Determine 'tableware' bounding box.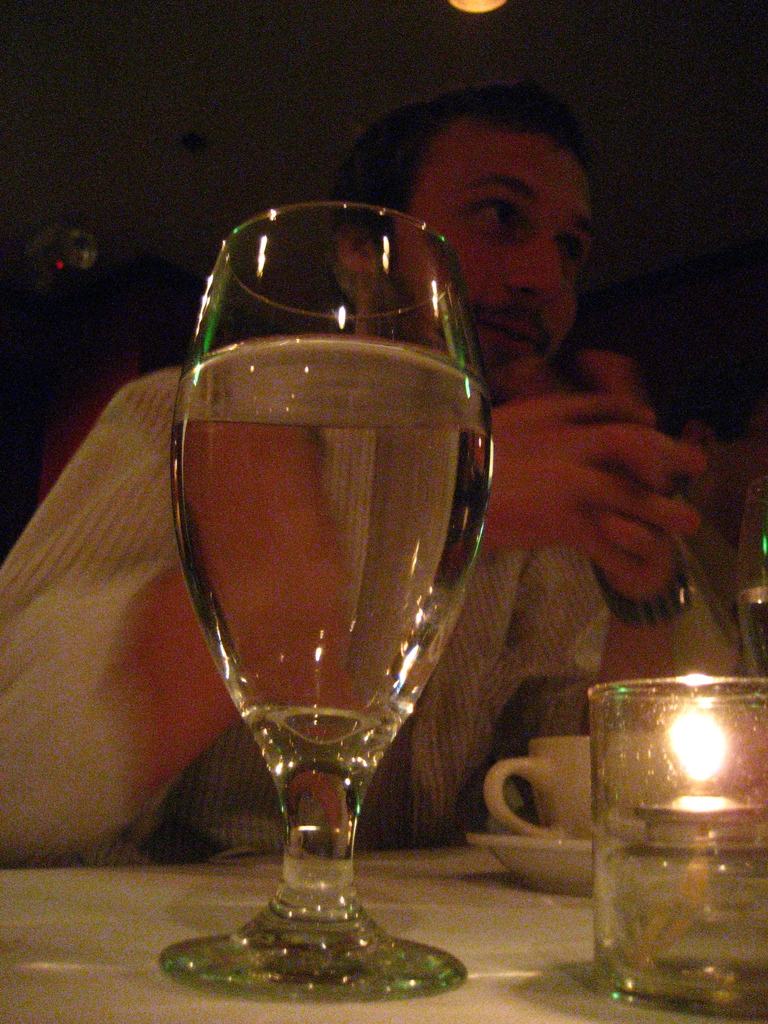
Determined: <bbox>481, 737, 595, 842</bbox>.
